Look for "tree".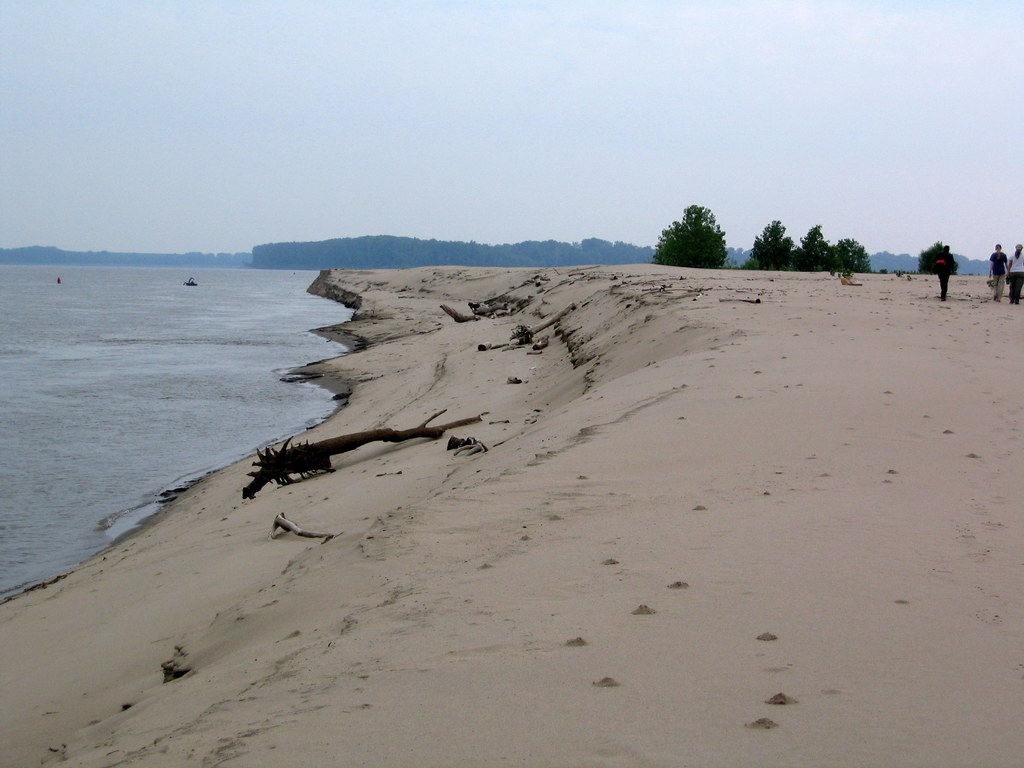
Found: box=[829, 236, 874, 273].
